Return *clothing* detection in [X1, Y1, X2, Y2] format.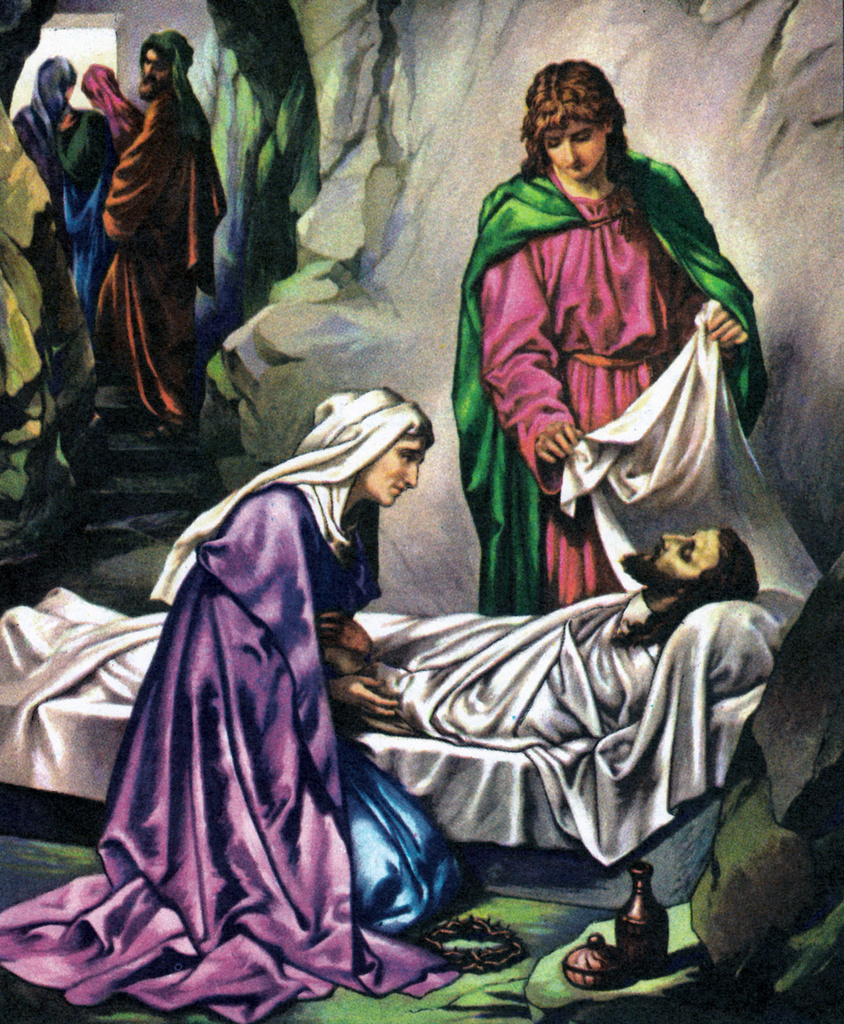
[448, 150, 768, 617].
